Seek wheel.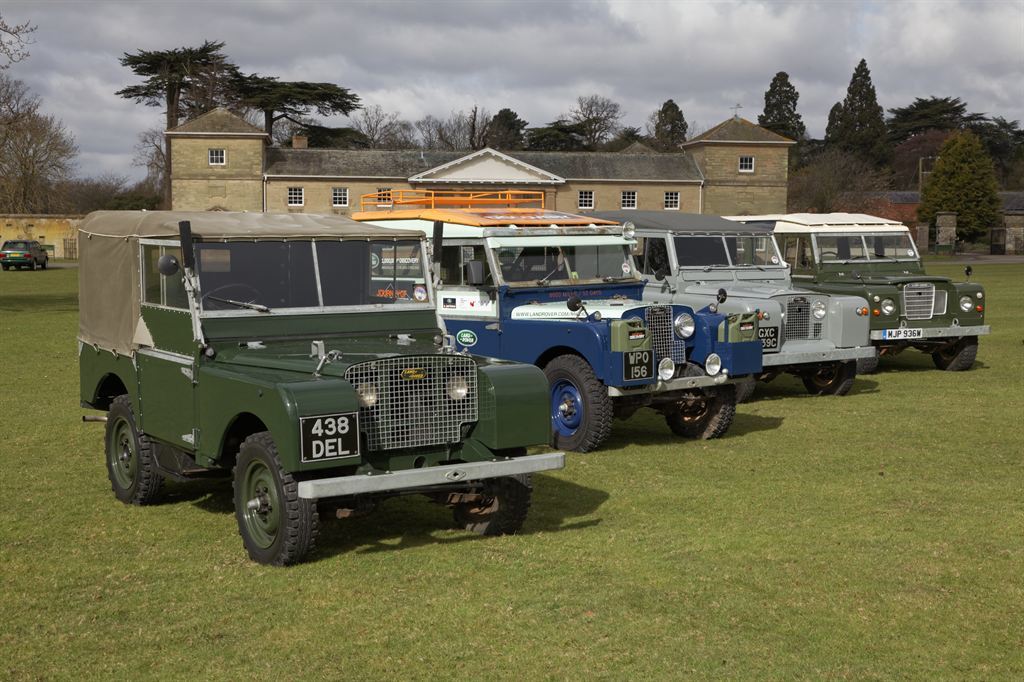
(x1=660, y1=385, x2=742, y2=439).
